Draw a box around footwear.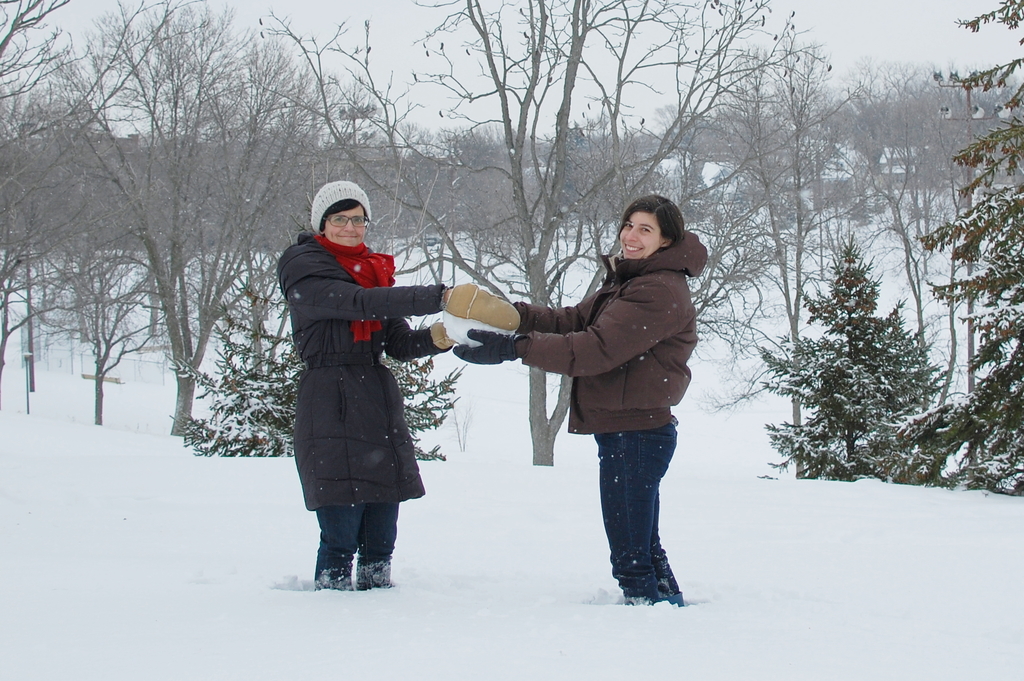
detection(354, 555, 388, 585).
